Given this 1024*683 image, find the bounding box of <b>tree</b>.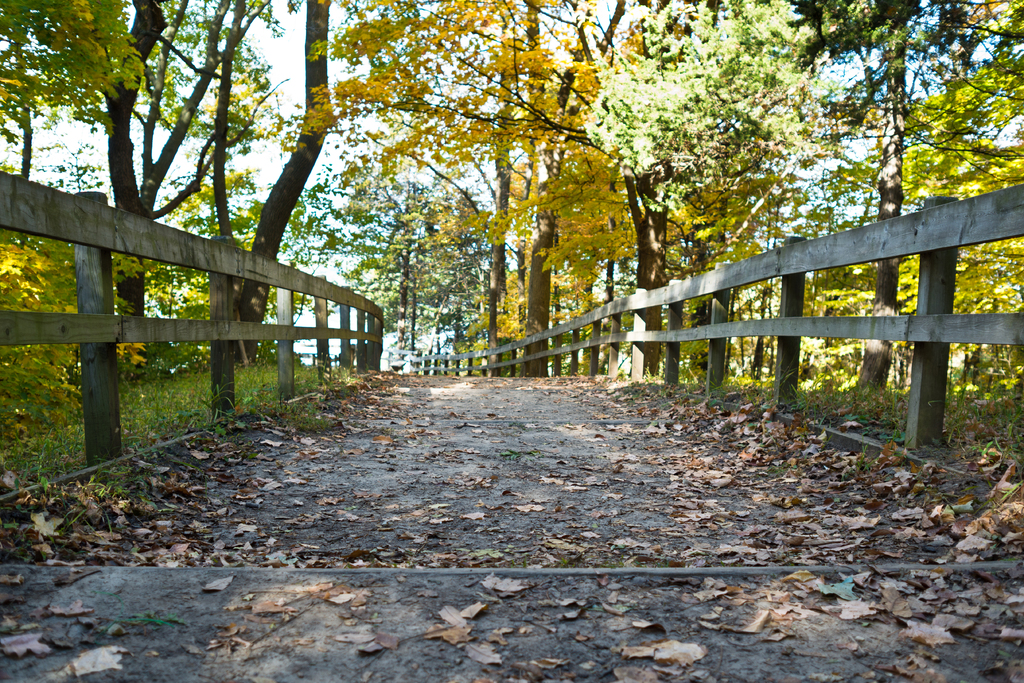
select_region(589, 0, 823, 391).
